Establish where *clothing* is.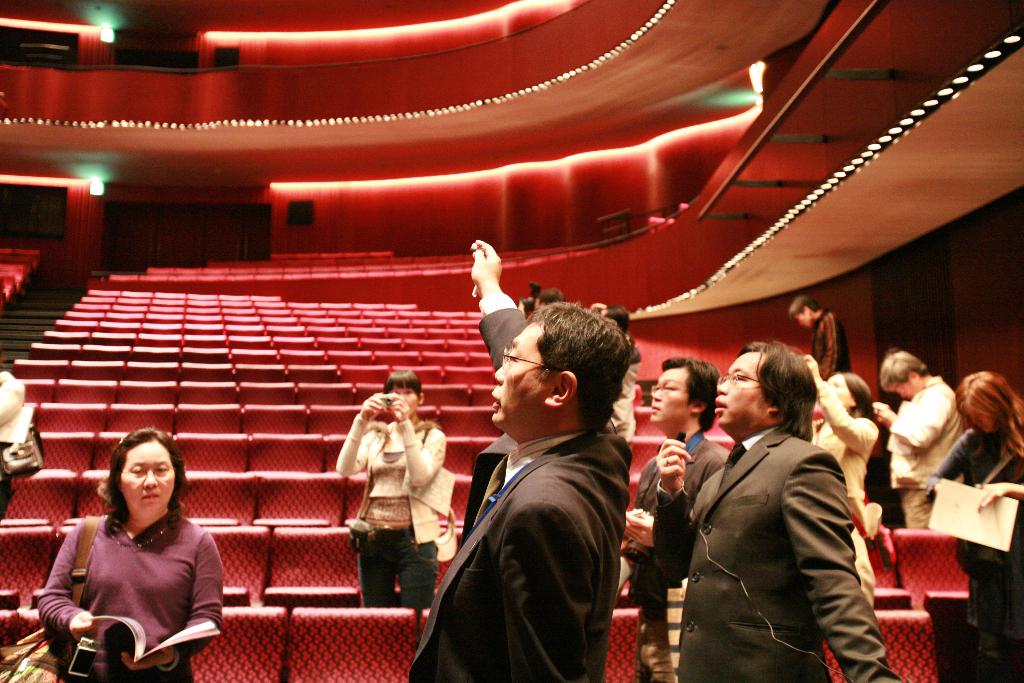
Established at region(332, 416, 444, 533).
